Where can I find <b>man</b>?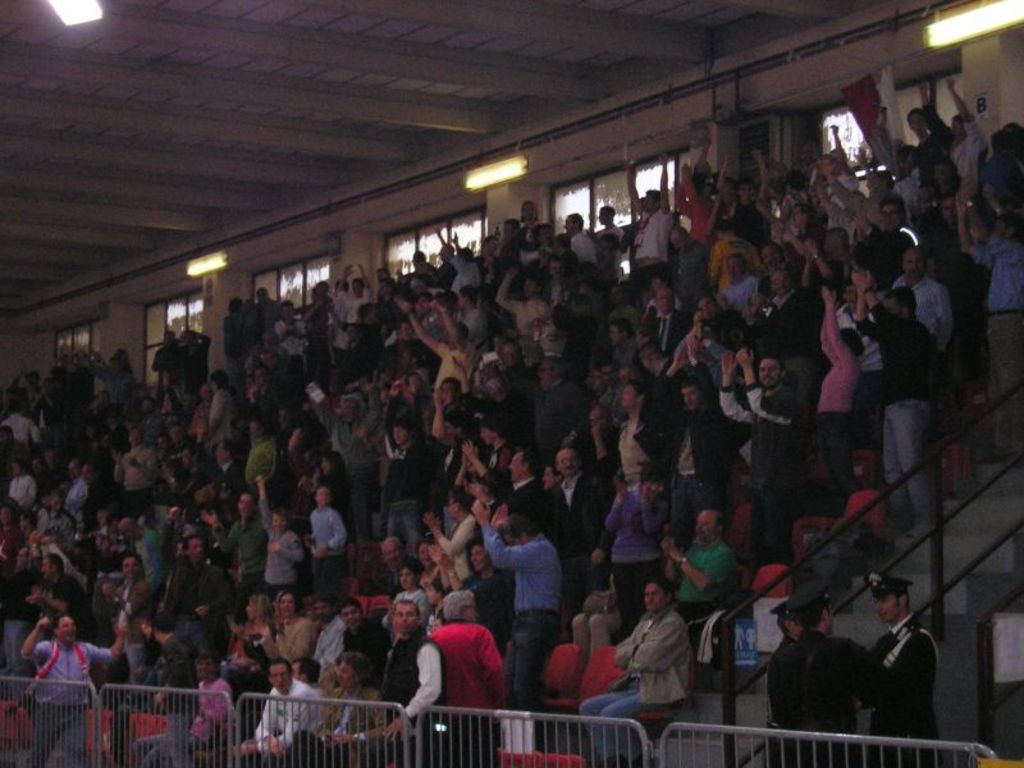
You can find it at select_region(855, 570, 941, 767).
